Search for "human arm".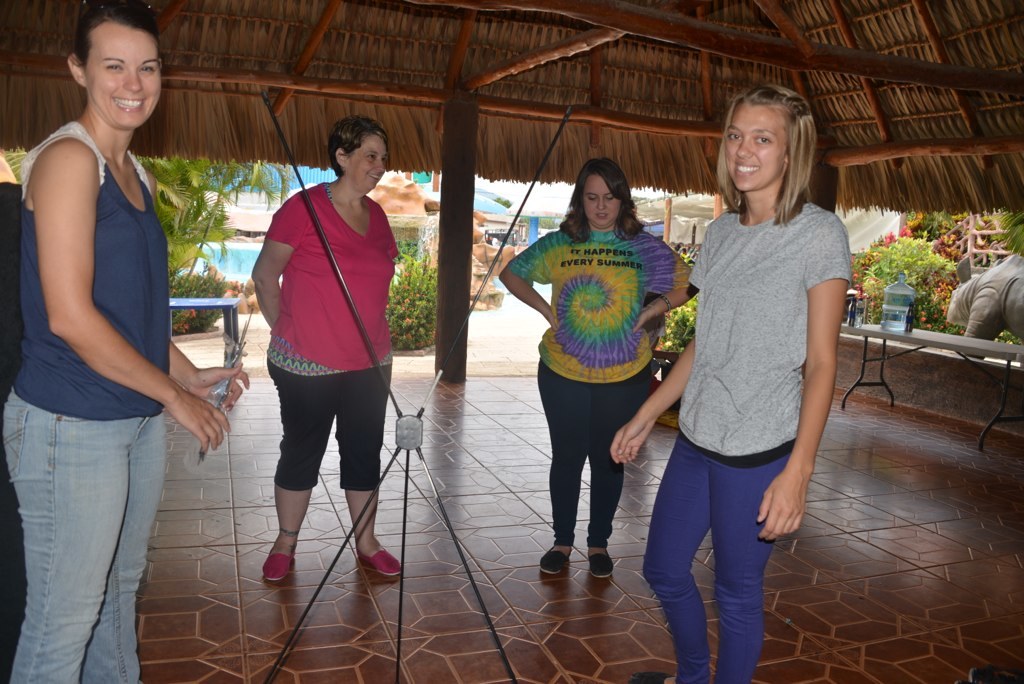
Found at 639, 235, 701, 333.
